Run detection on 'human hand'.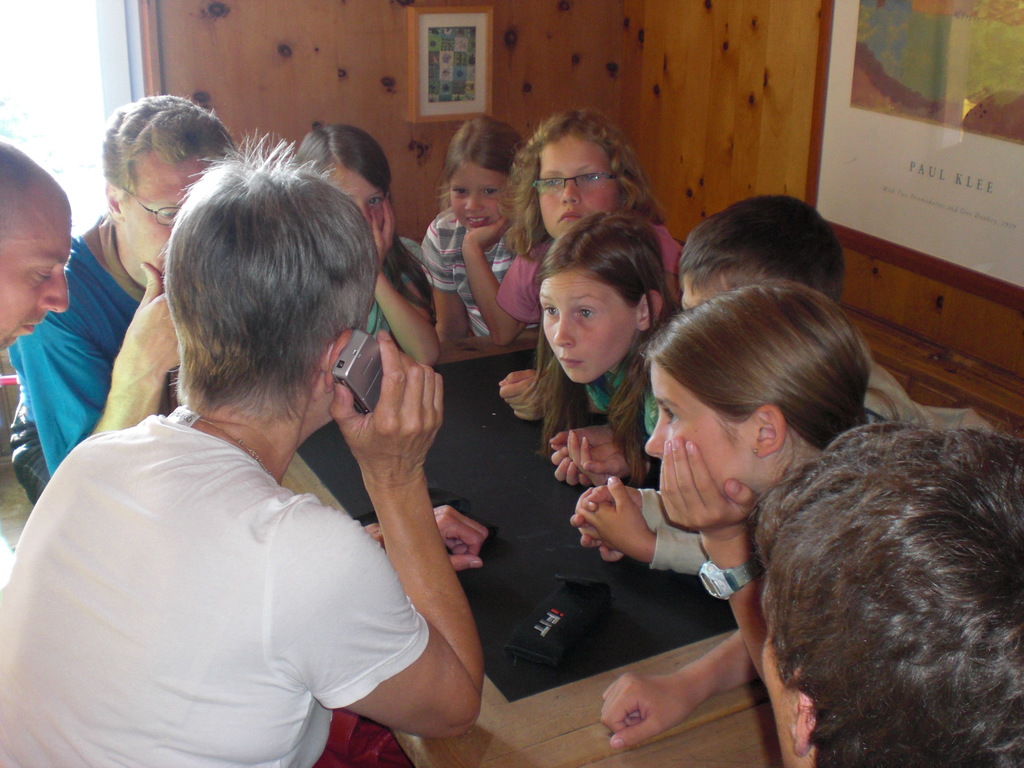
Result: <box>548,430,607,490</box>.
